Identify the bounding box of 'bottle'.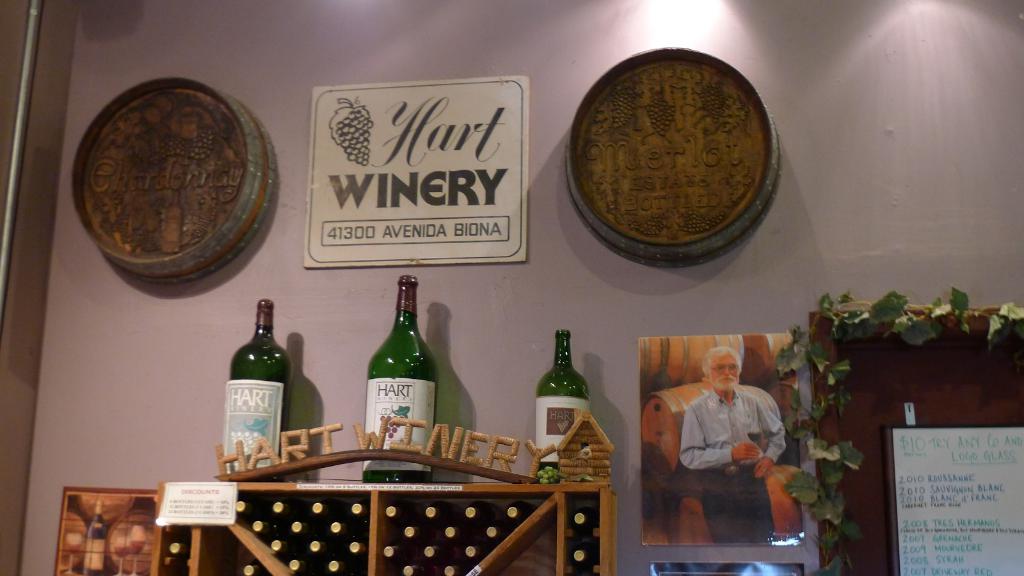
select_region(426, 538, 452, 561).
